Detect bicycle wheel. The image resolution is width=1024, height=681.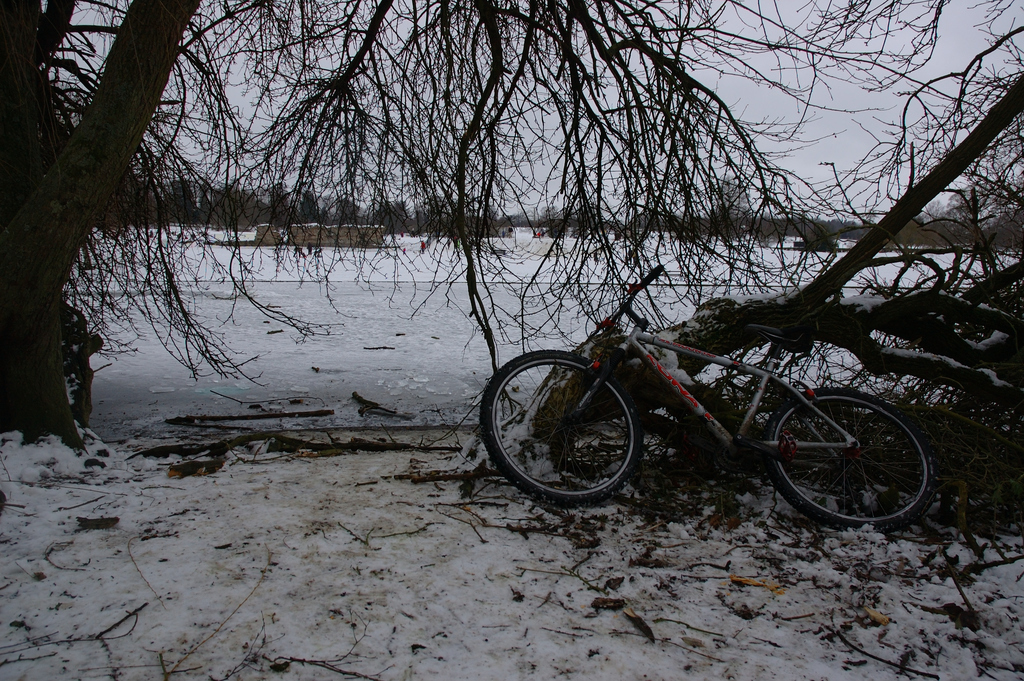
pyautogui.locateOnScreen(763, 385, 936, 531).
